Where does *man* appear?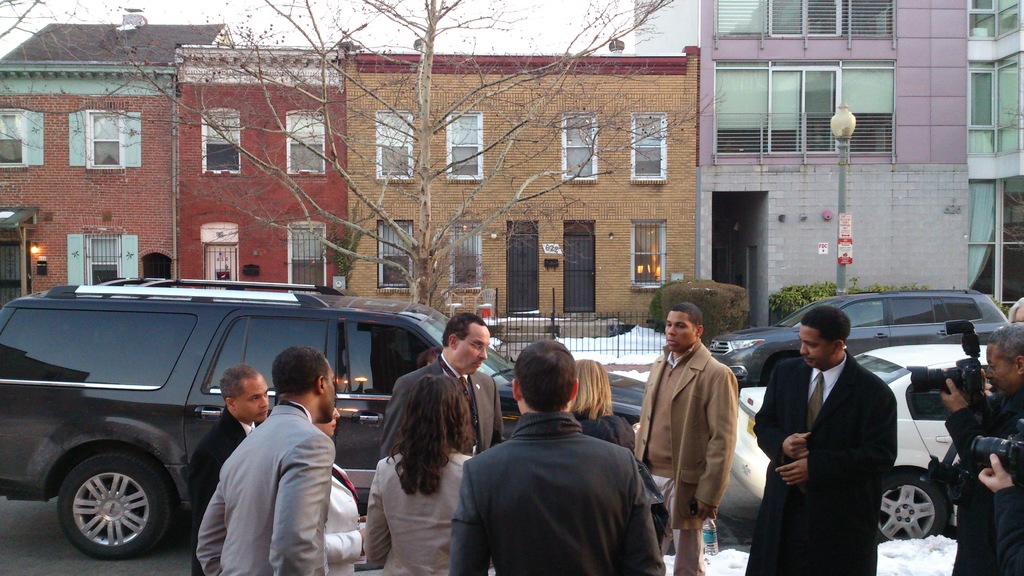
Appears at BBox(938, 323, 1023, 575).
